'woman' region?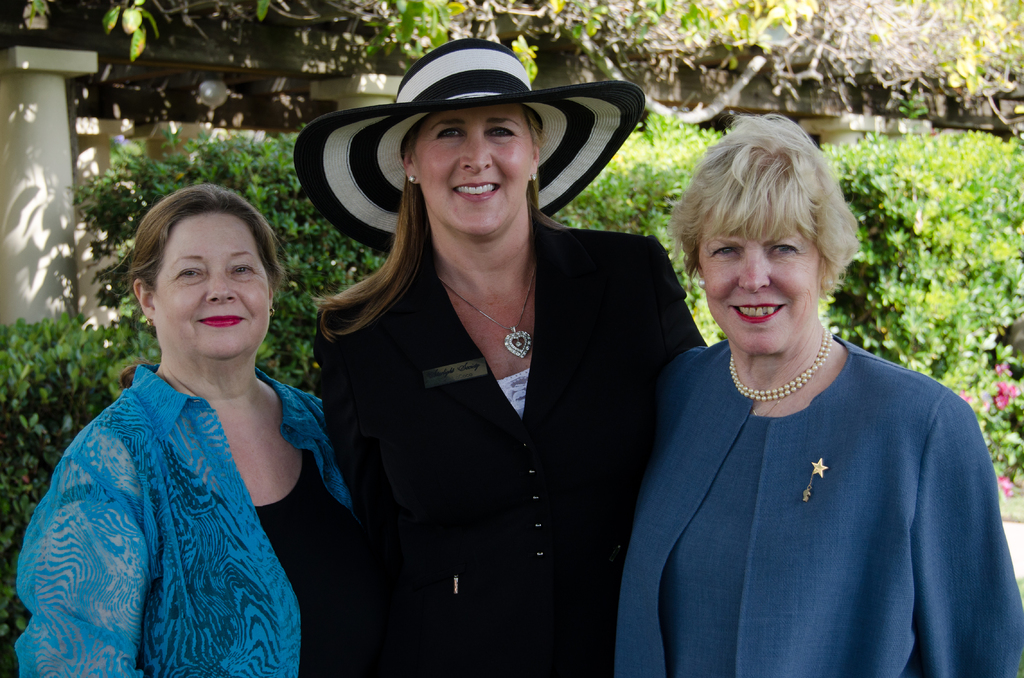
{"x1": 15, "y1": 170, "x2": 342, "y2": 677}
